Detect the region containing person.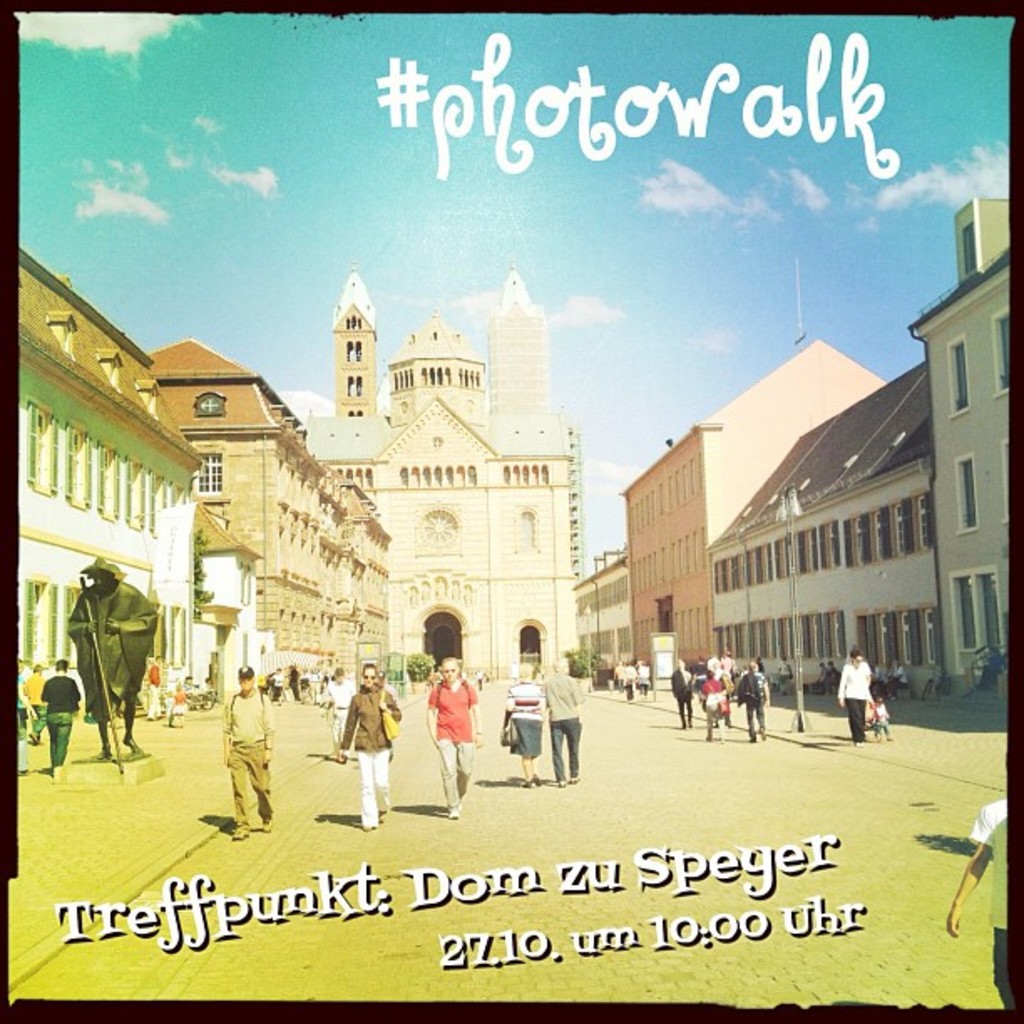
box(870, 691, 893, 743).
